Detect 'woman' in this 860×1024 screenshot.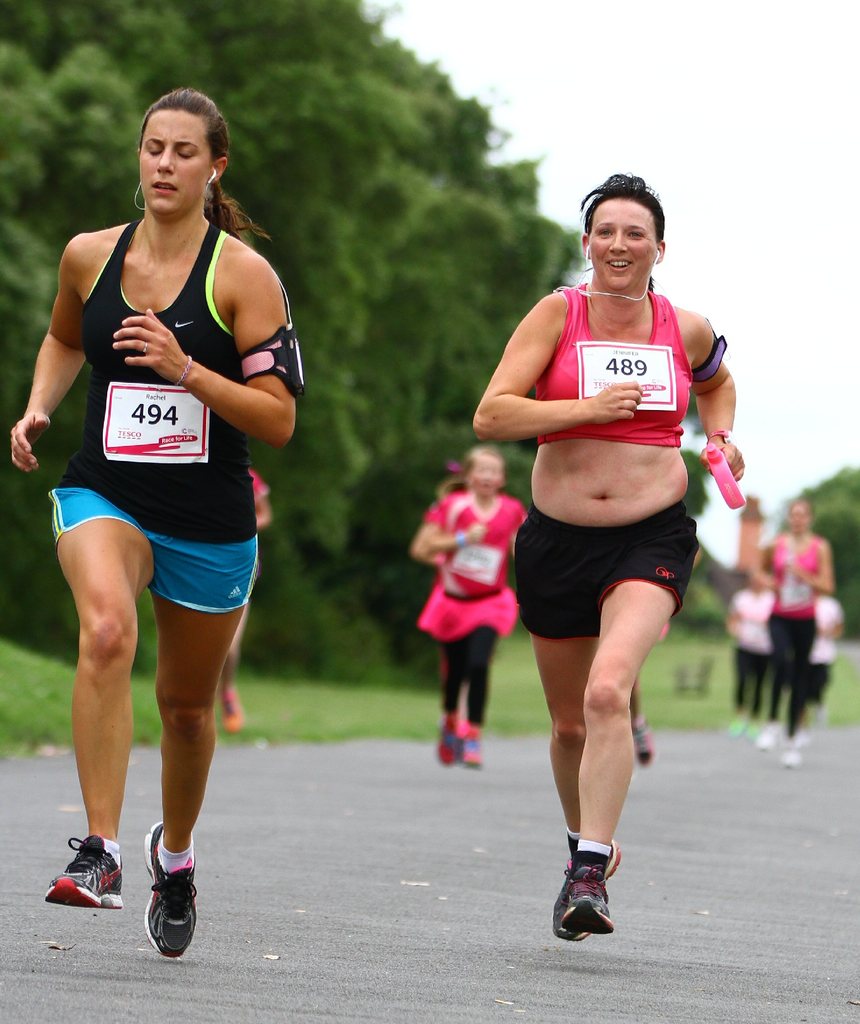
Detection: box=[755, 494, 834, 770].
